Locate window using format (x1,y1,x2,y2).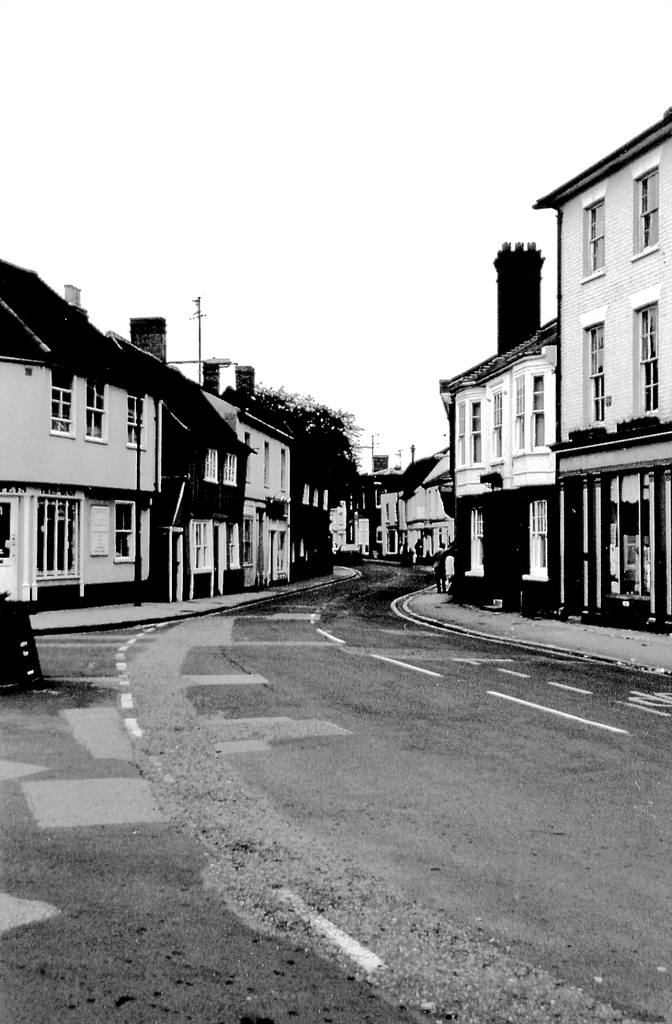
(461,395,478,472).
